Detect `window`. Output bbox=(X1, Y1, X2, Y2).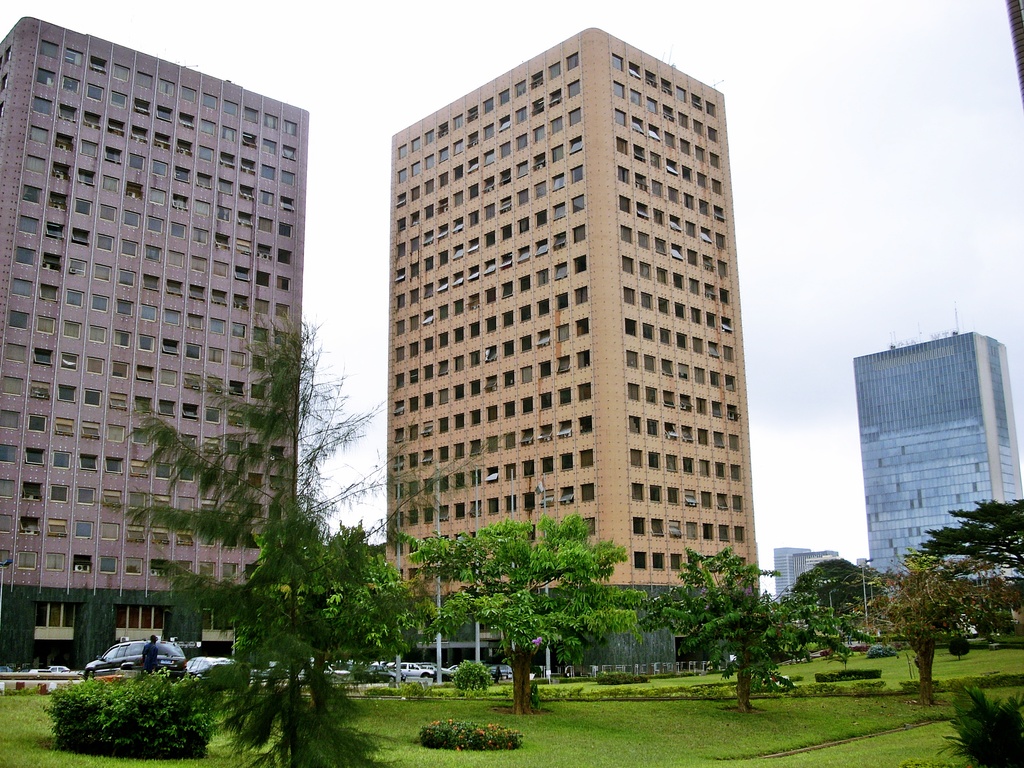
bbox=(152, 491, 171, 512).
